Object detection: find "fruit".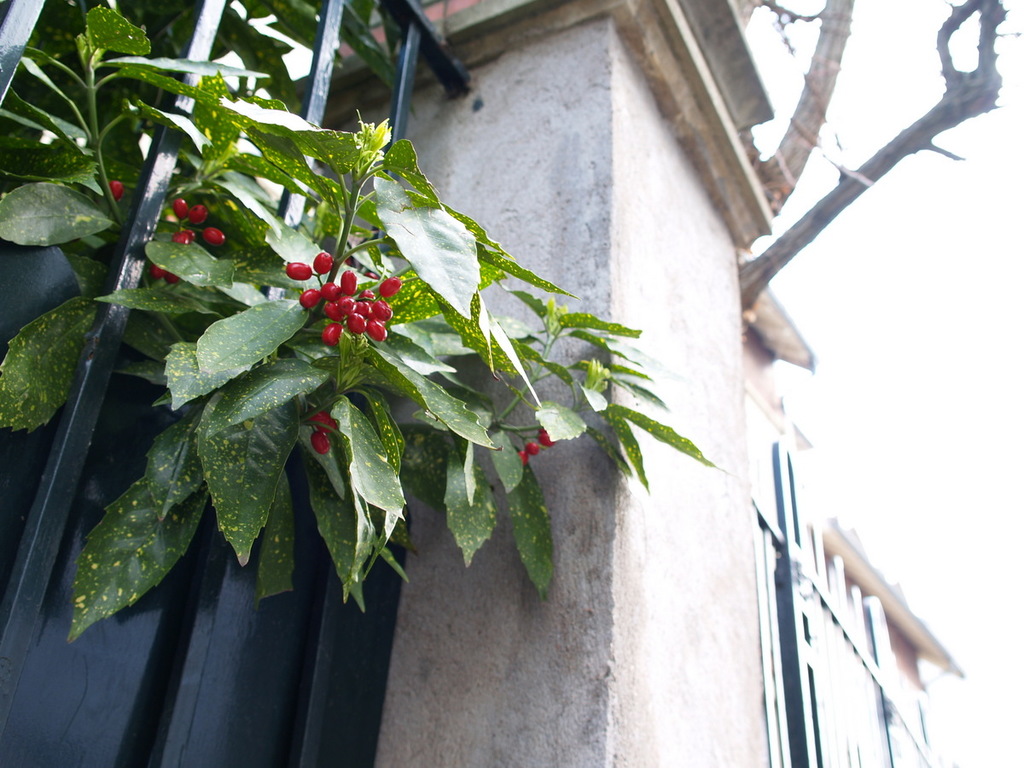
box(188, 207, 209, 222).
